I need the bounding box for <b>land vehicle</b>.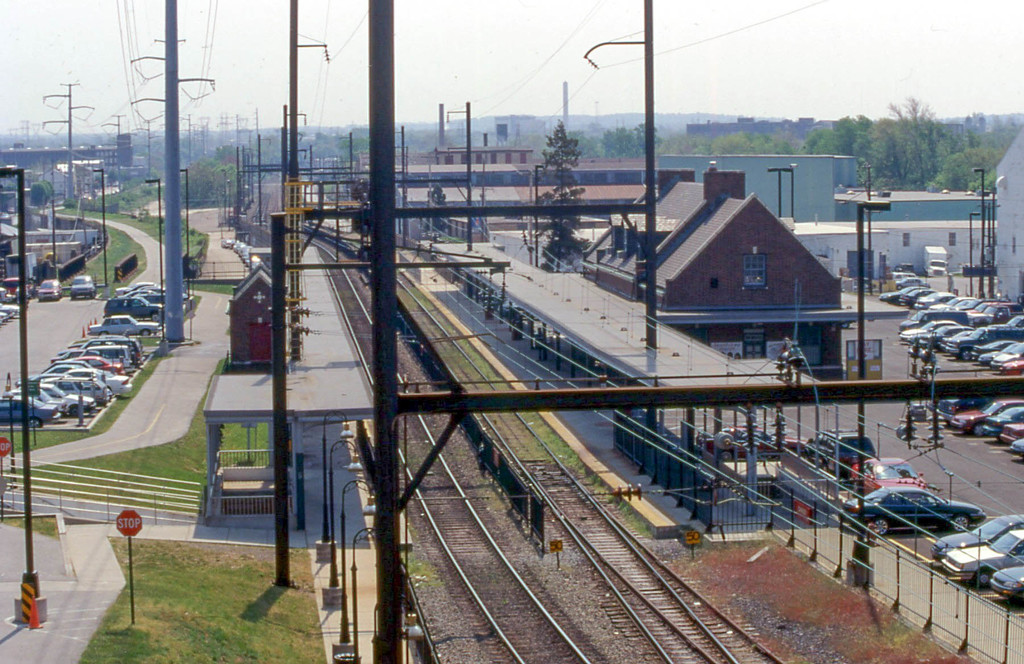
Here it is: locate(859, 476, 982, 552).
